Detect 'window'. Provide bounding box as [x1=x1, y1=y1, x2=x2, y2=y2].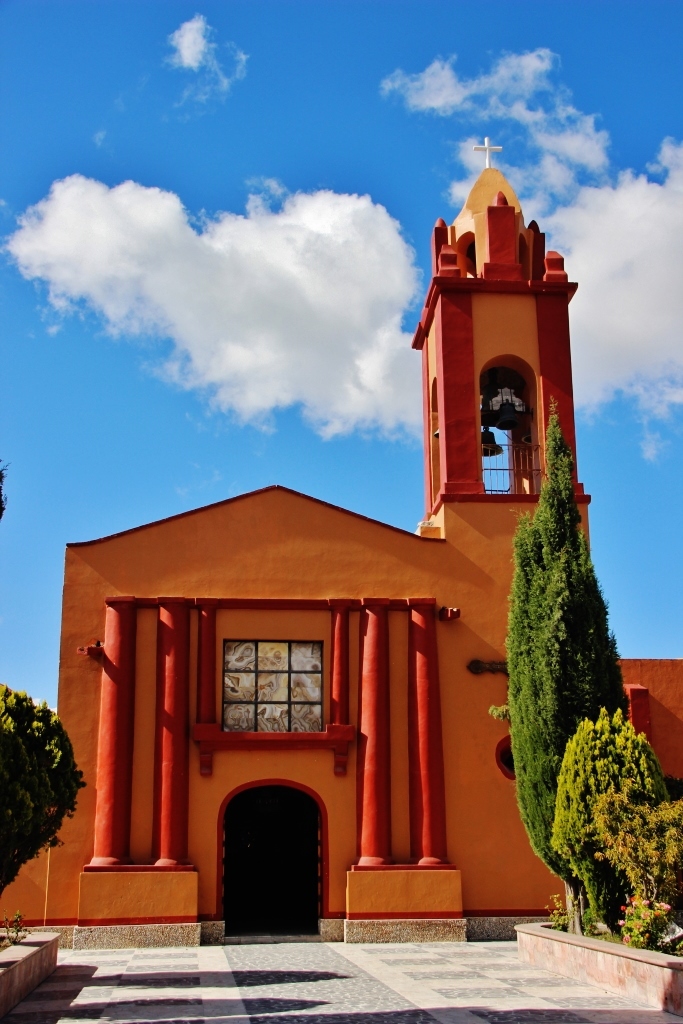
[x1=214, y1=636, x2=333, y2=728].
